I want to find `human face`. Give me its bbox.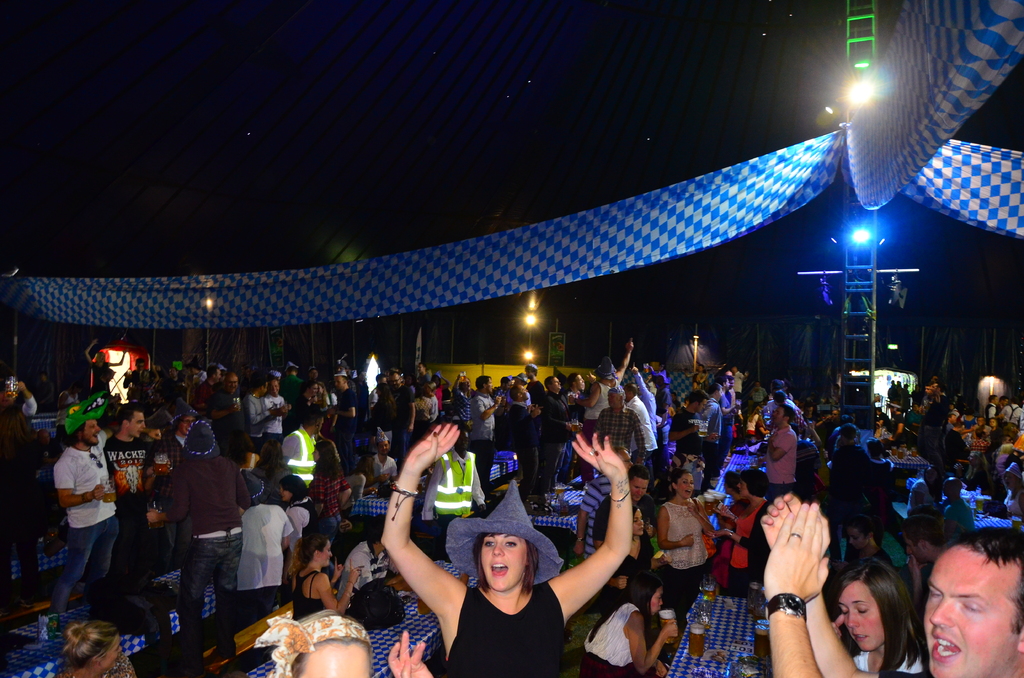
696, 398, 706, 414.
